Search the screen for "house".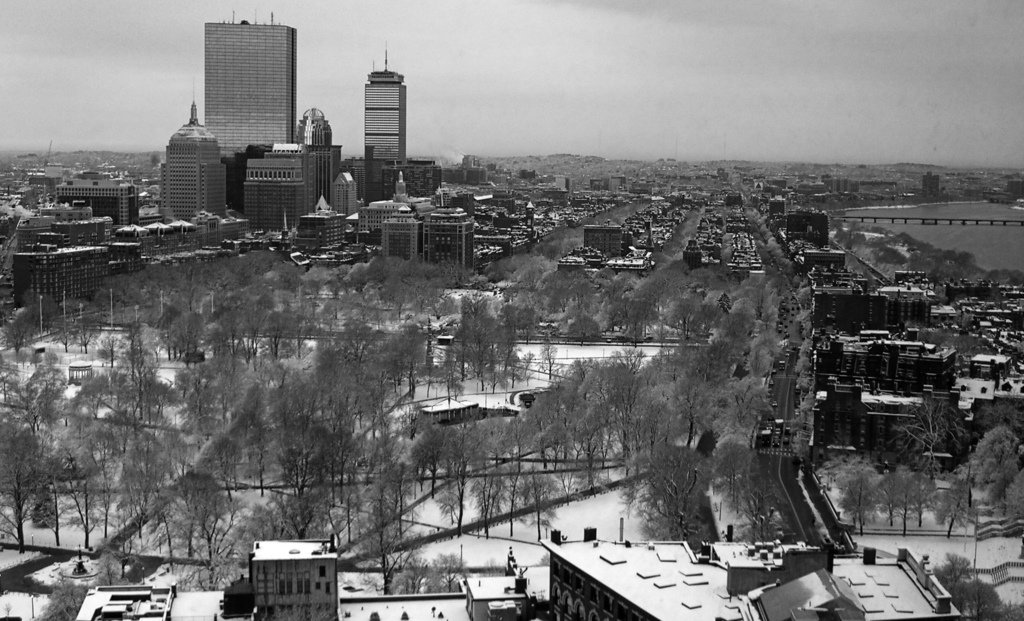
Found at BBox(4, 190, 45, 241).
